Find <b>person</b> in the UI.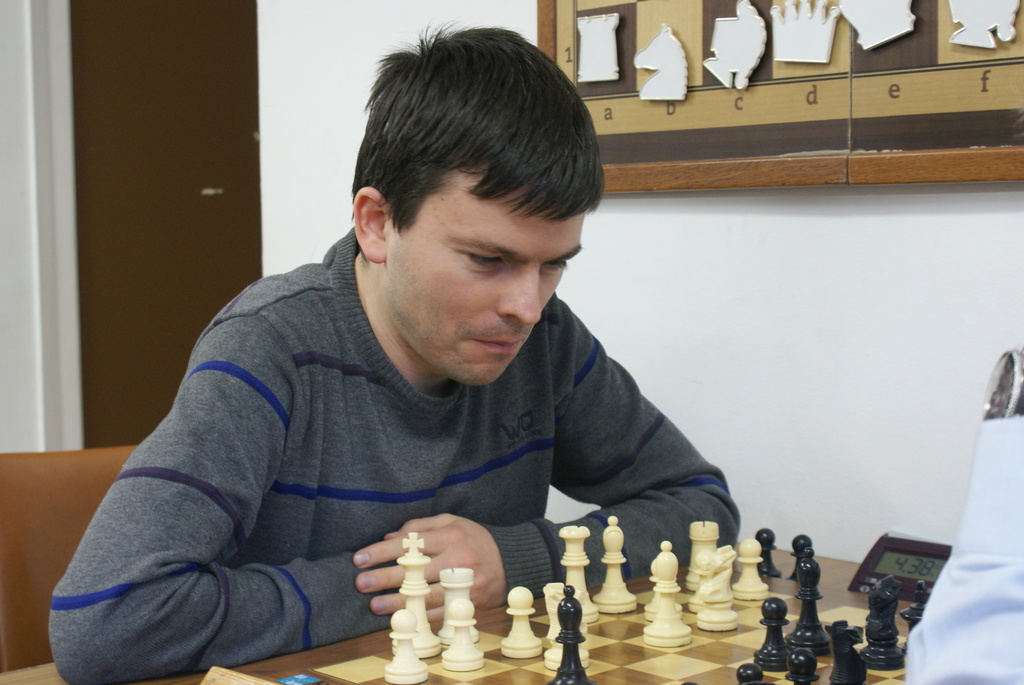
UI element at (118, 54, 849, 639).
